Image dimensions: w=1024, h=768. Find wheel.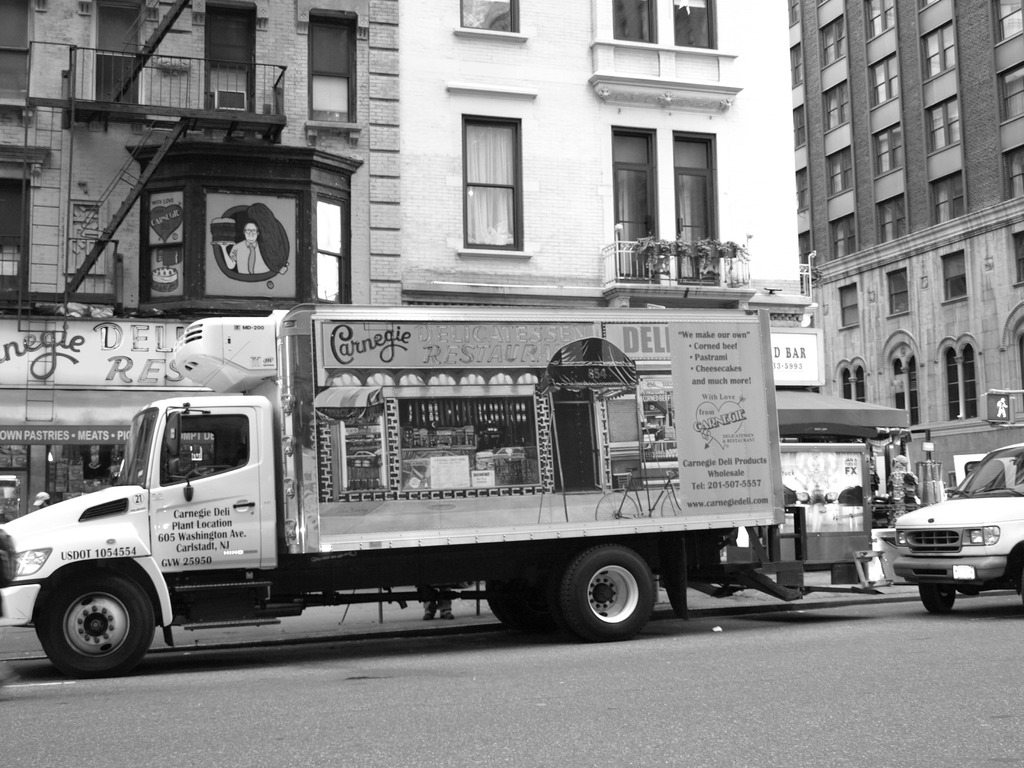
1010,546,1023,605.
